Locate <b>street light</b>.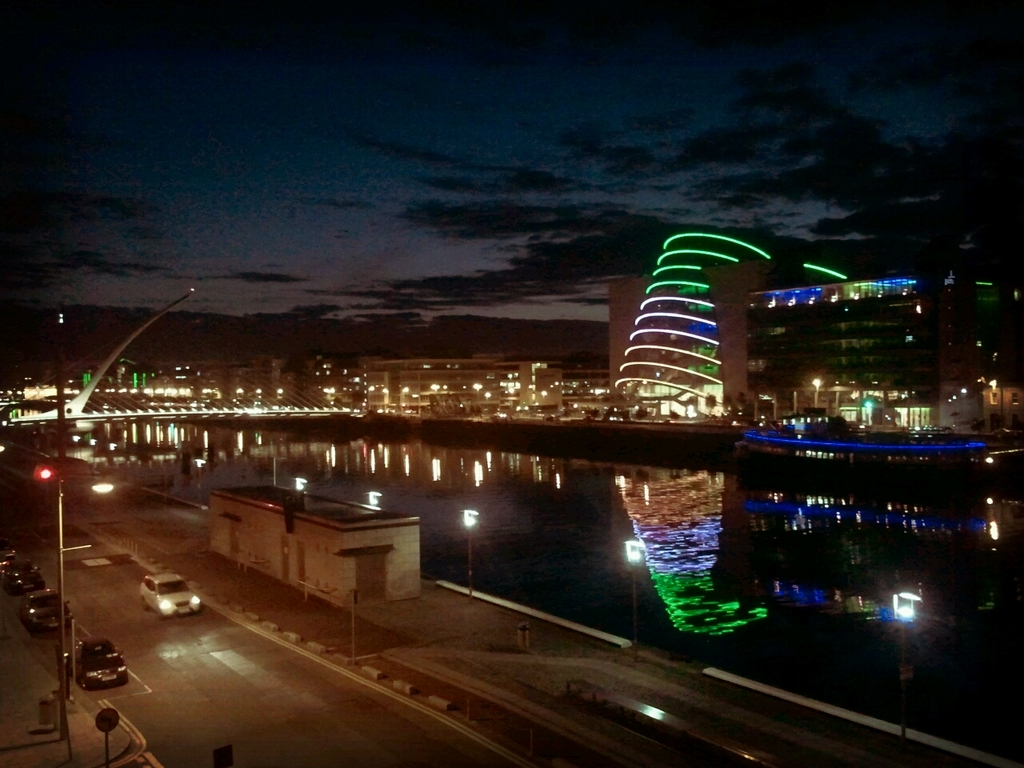
Bounding box: detection(625, 535, 647, 665).
